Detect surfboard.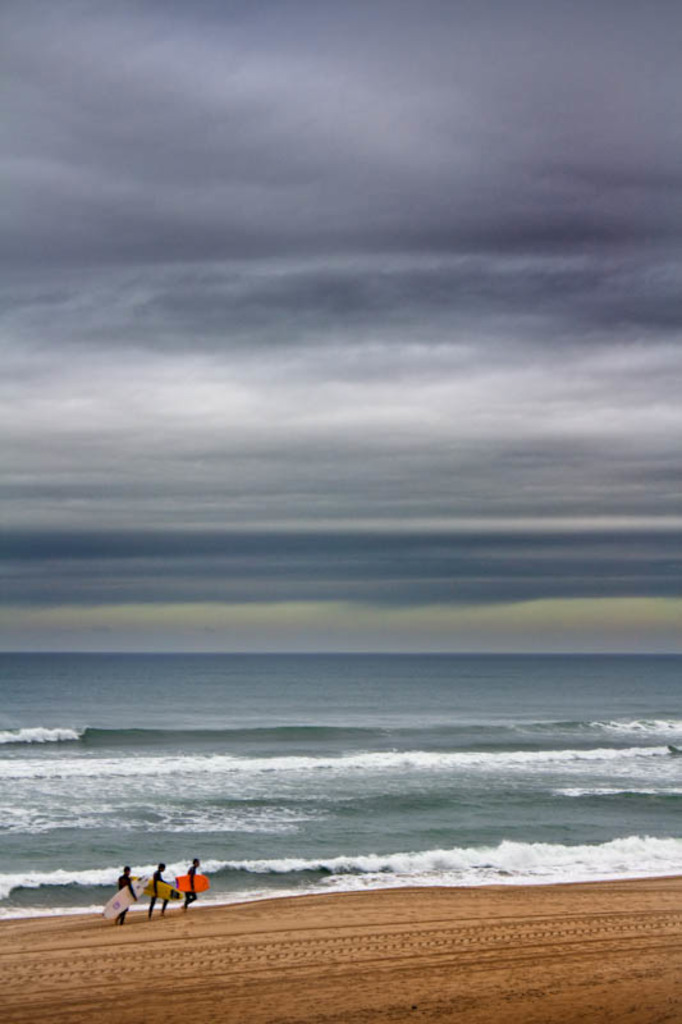
Detected at [x1=101, y1=874, x2=150, y2=923].
